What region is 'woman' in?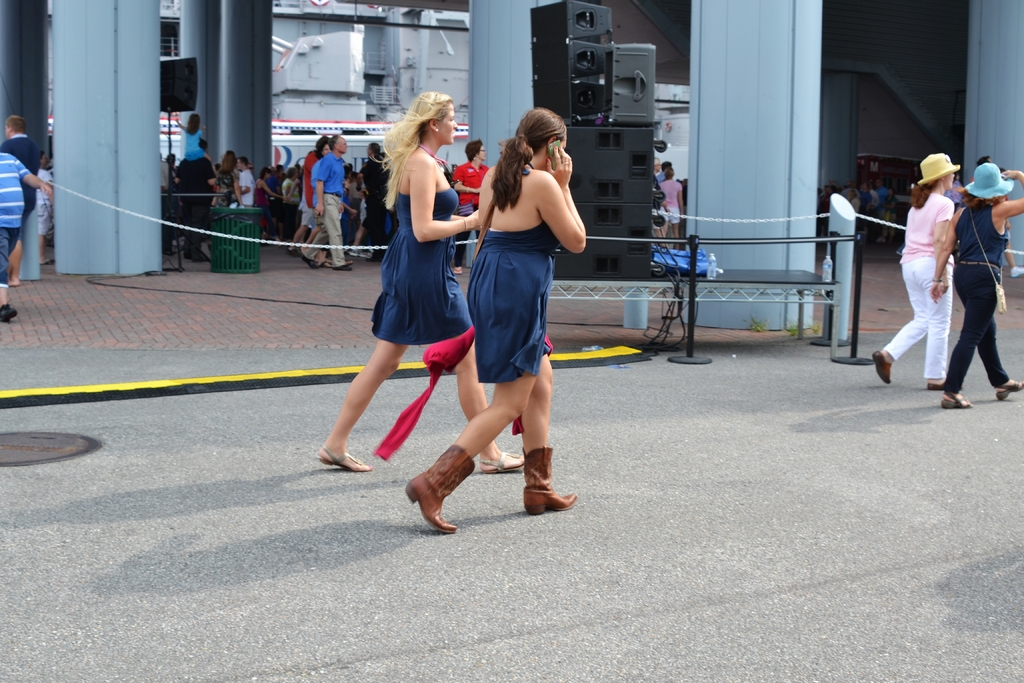
{"left": 451, "top": 140, "right": 495, "bottom": 276}.
